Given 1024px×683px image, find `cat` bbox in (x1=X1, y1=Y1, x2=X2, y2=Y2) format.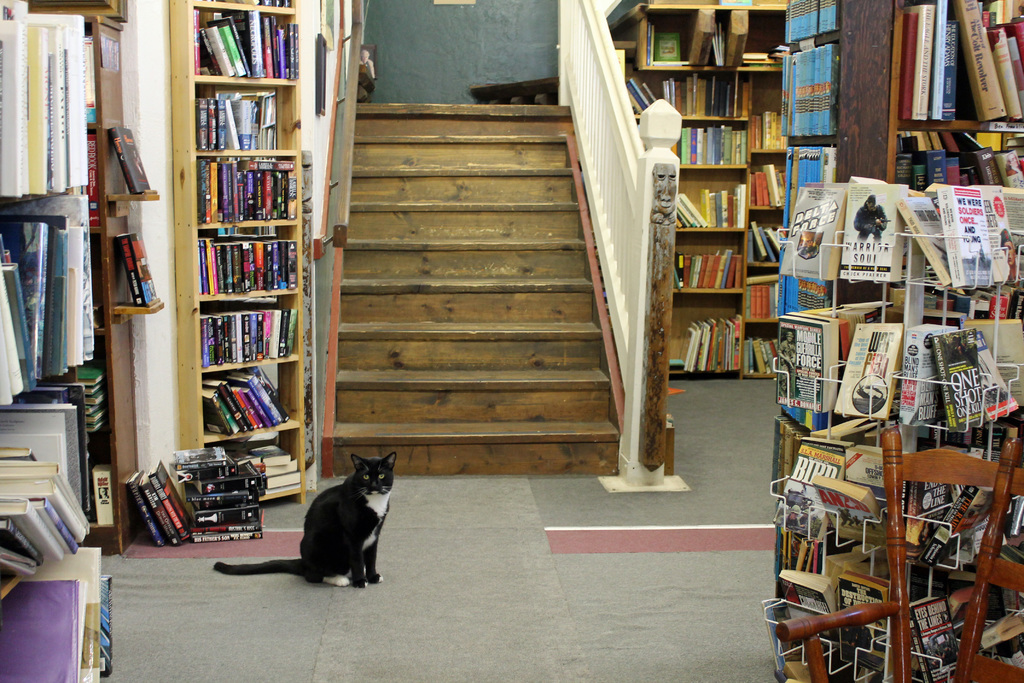
(x1=215, y1=452, x2=399, y2=588).
